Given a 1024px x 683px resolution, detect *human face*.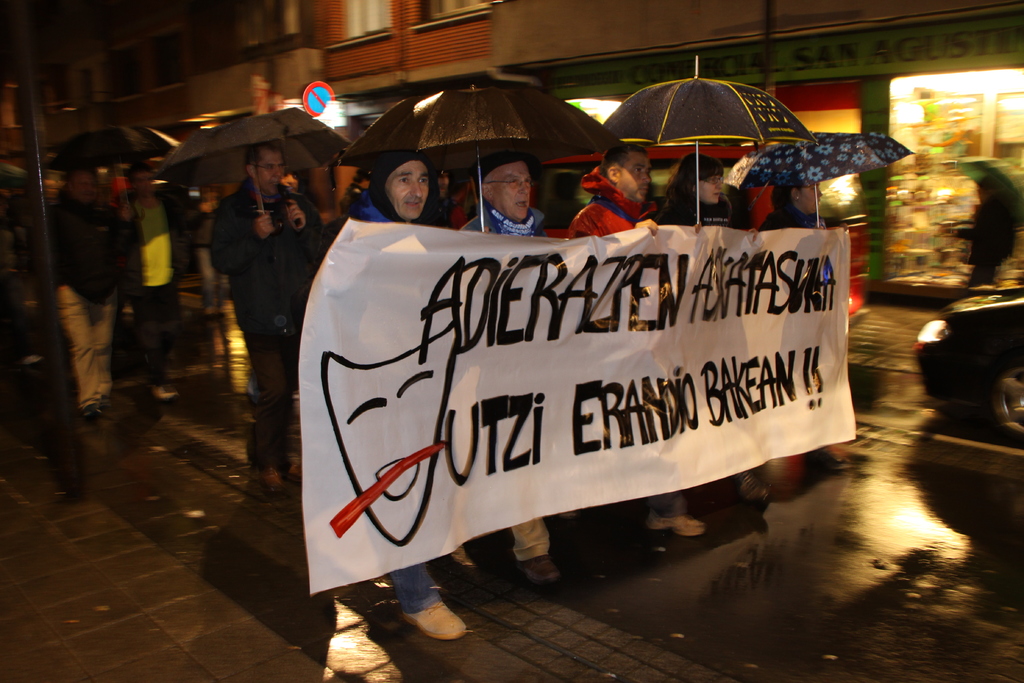
<bbox>801, 188, 823, 210</bbox>.
